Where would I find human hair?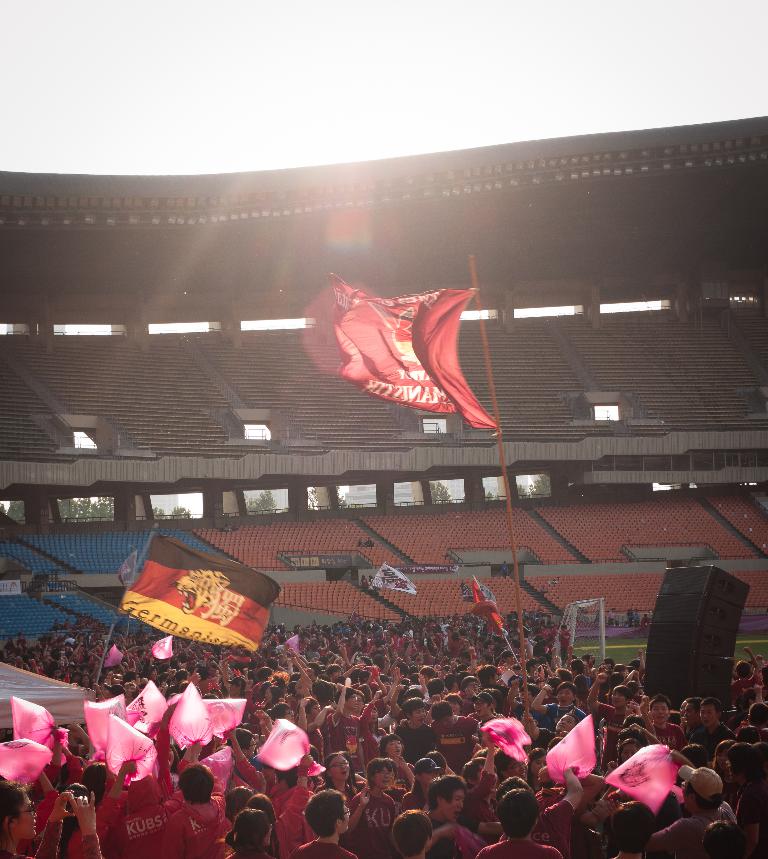
At crop(228, 729, 250, 755).
